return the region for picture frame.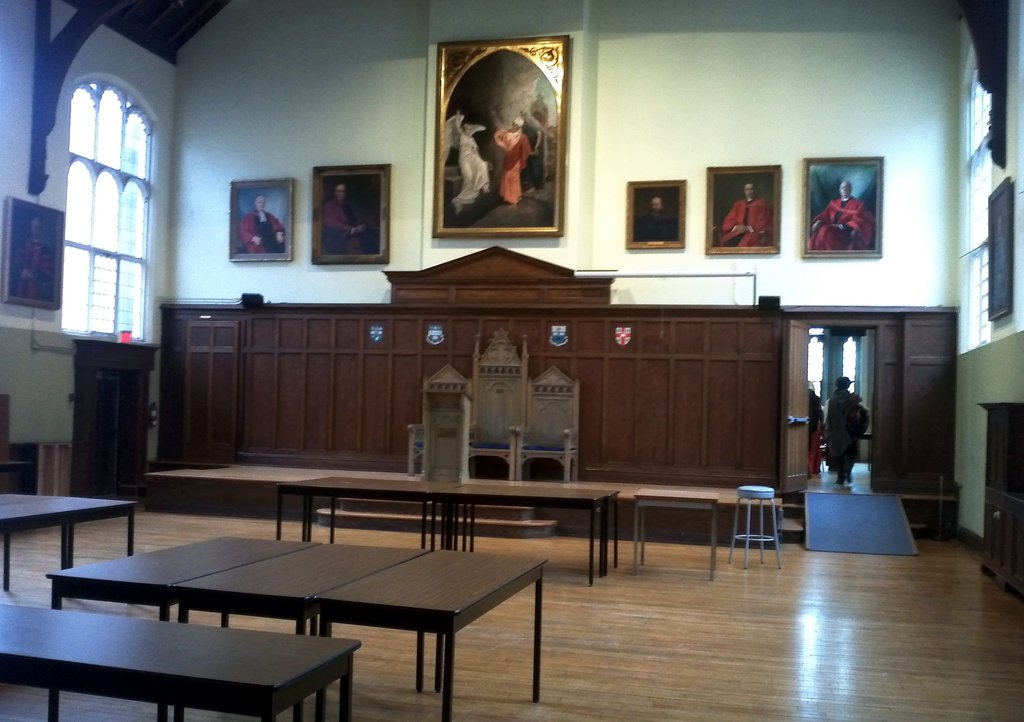
{"left": 620, "top": 171, "right": 687, "bottom": 251}.
